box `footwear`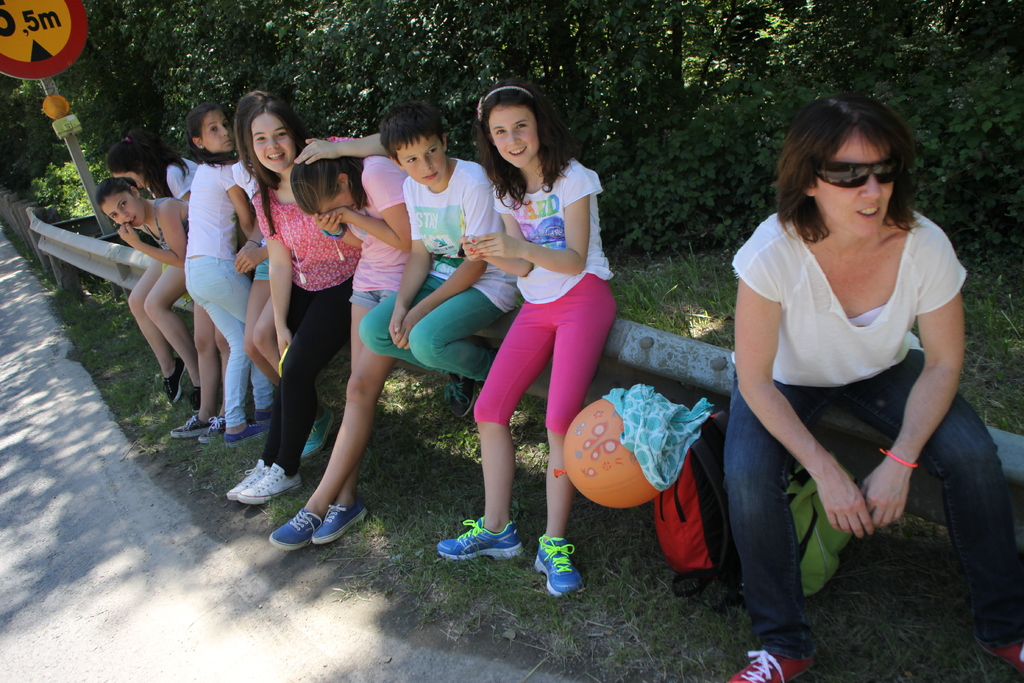
433,514,527,567
